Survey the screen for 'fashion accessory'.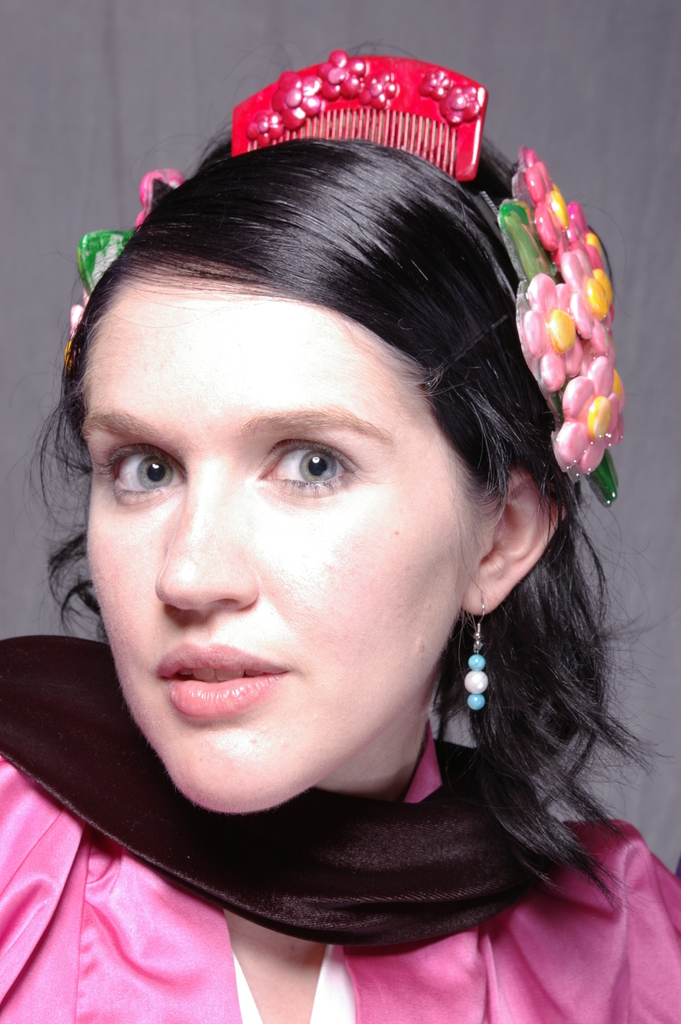
Survey found: (224, 54, 492, 188).
